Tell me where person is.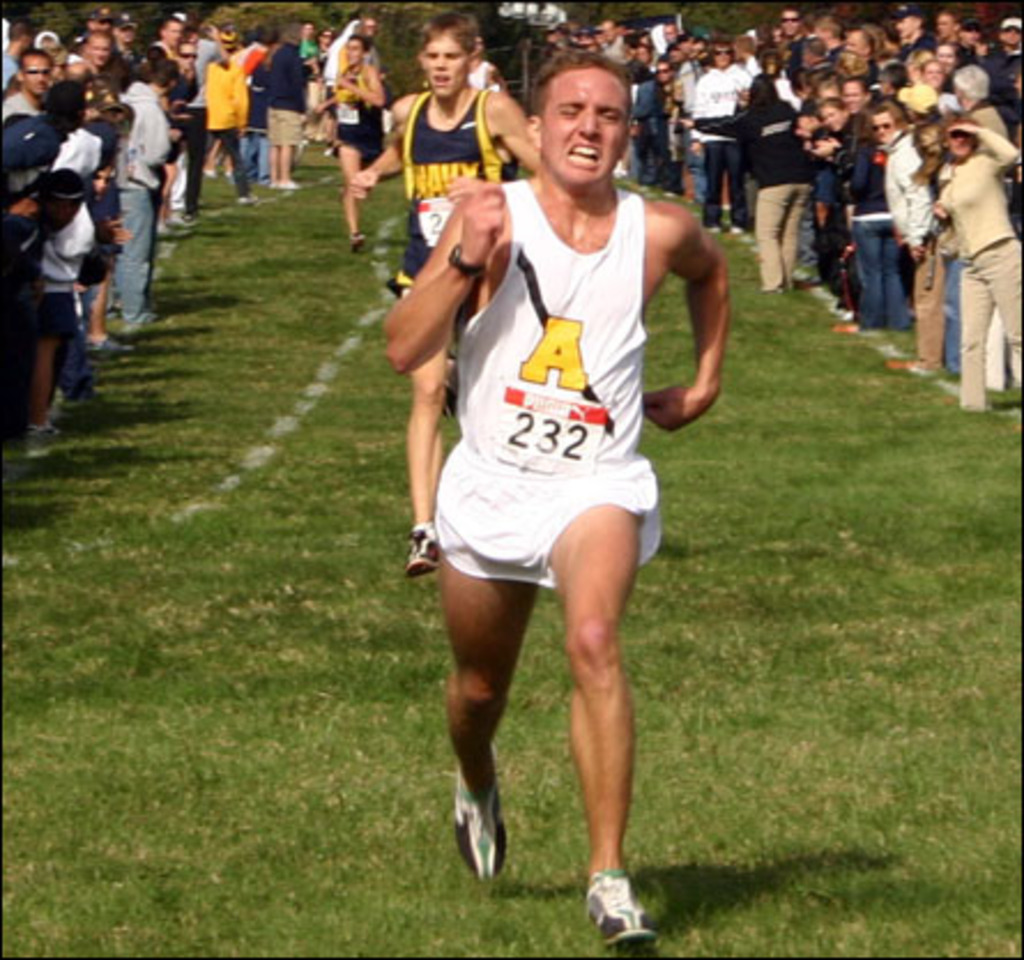
person is at <box>380,48,729,953</box>.
